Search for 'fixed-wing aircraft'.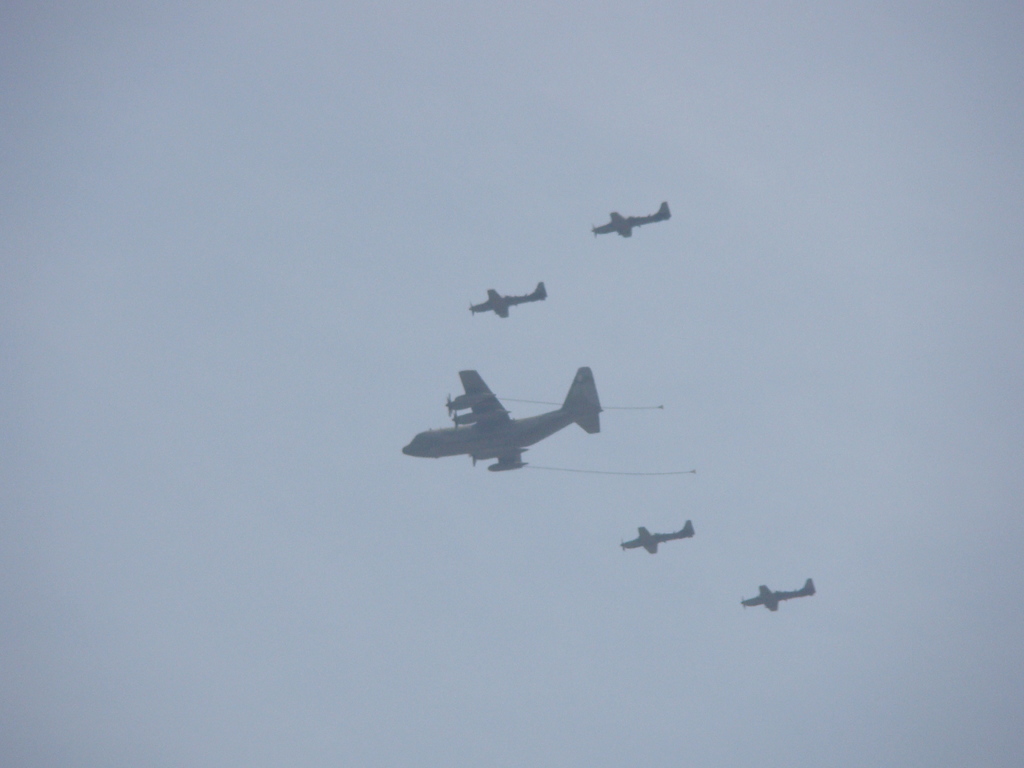
Found at (396,366,695,477).
